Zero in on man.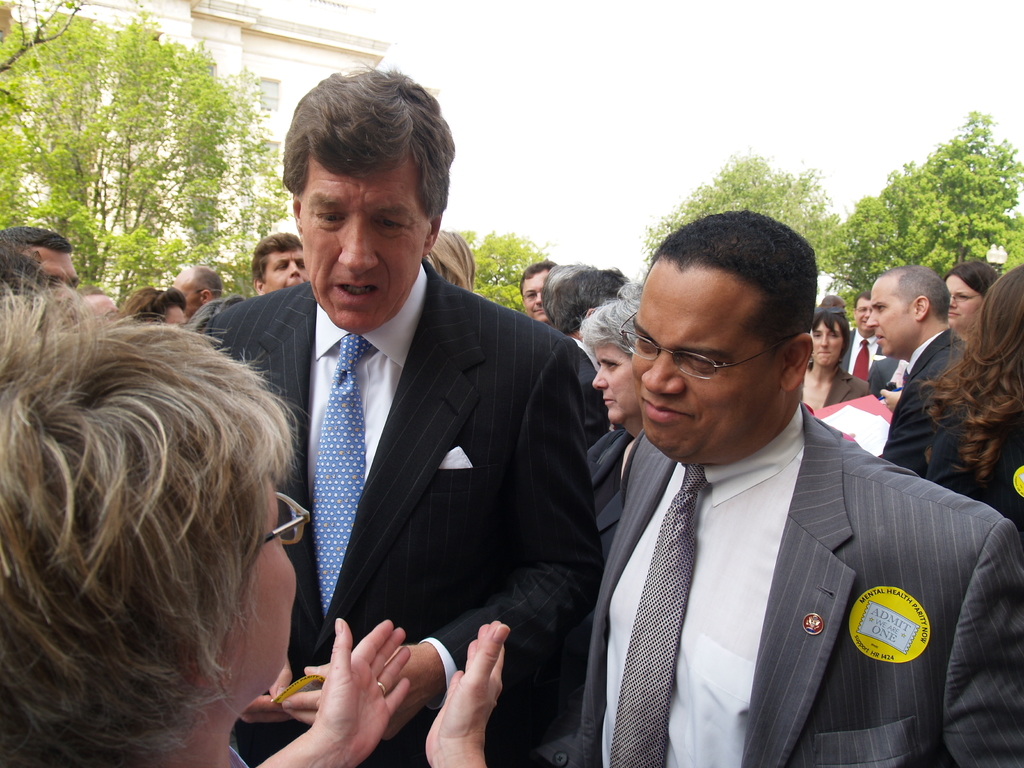
Zeroed in: (left=862, top=268, right=981, bottom=477).
